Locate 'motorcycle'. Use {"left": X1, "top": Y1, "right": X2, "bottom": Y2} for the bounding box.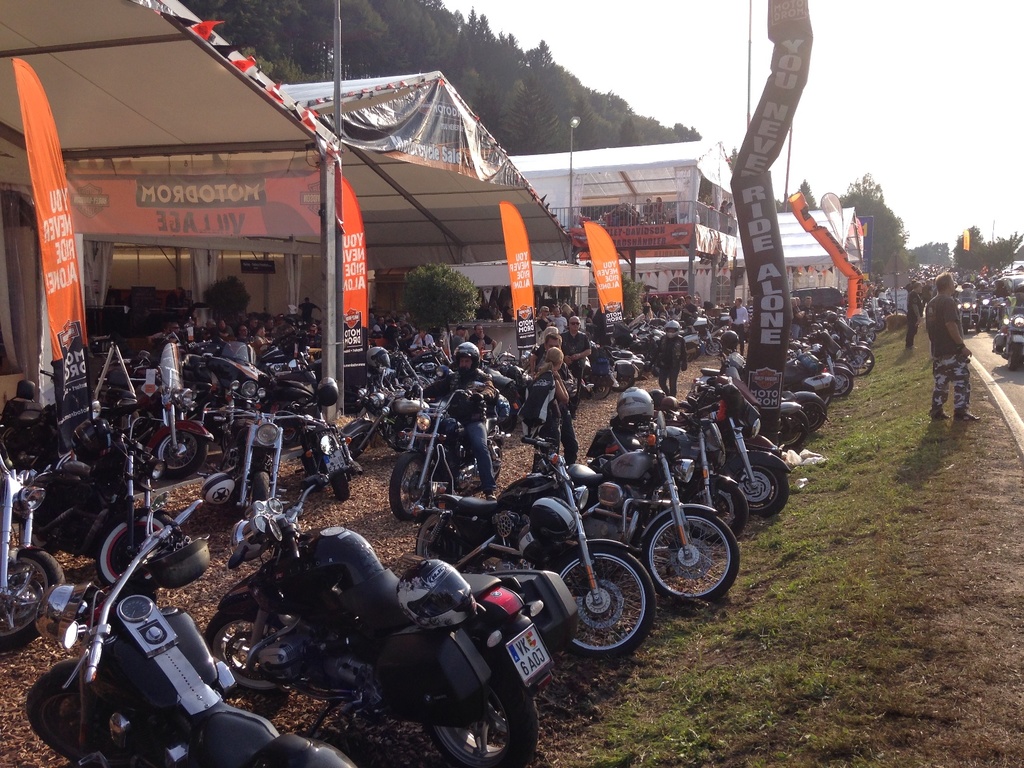
{"left": 411, "top": 438, "right": 654, "bottom": 658}.
